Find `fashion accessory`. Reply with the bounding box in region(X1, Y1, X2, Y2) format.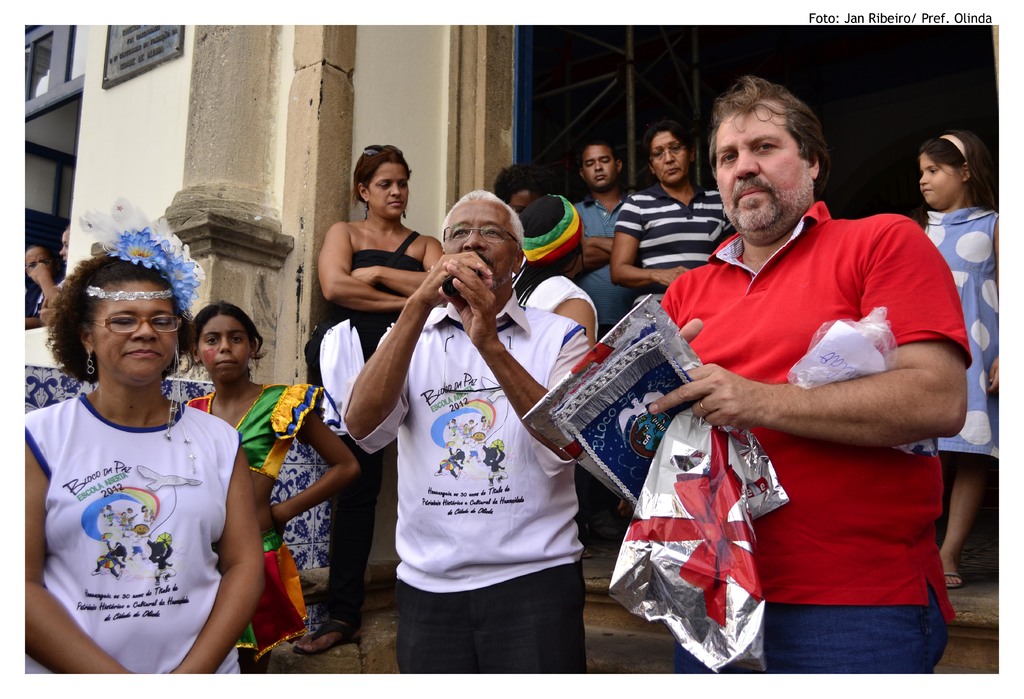
region(79, 192, 207, 317).
